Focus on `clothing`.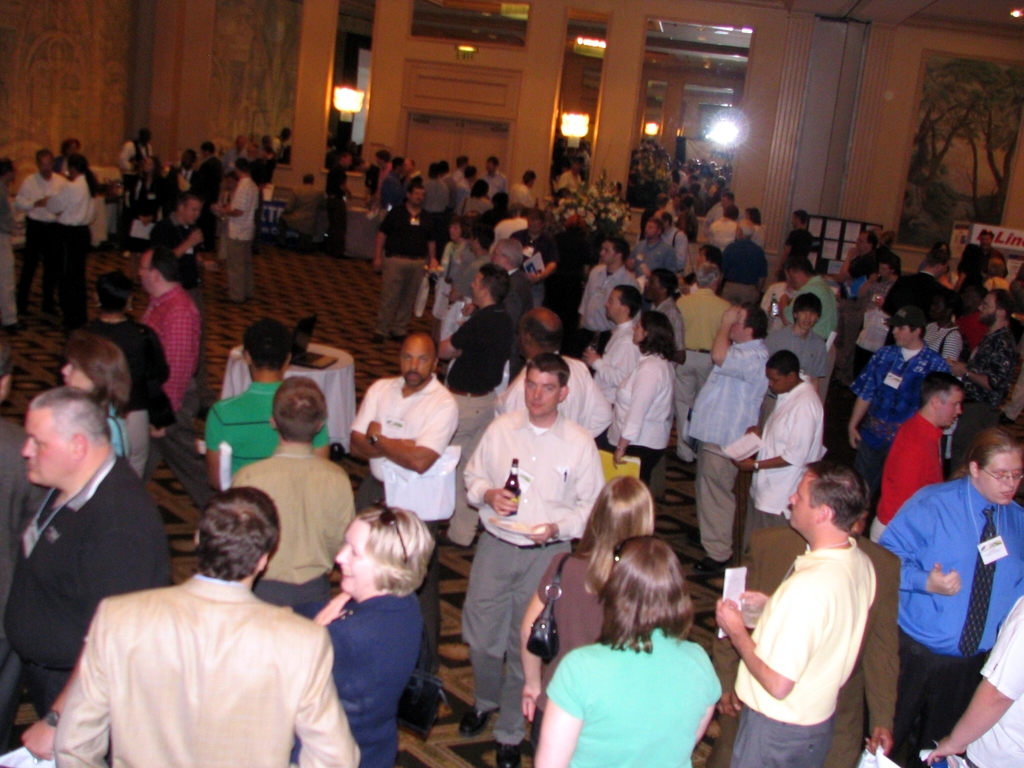
Focused at (966, 332, 1020, 401).
